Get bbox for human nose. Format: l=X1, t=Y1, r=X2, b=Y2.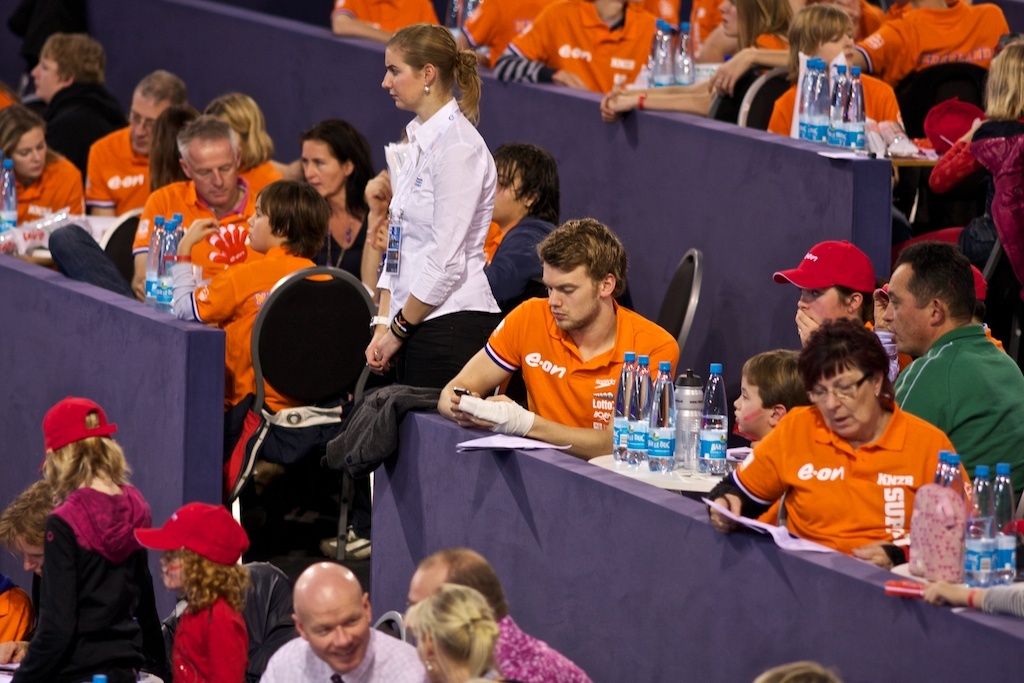
l=212, t=169, r=224, b=187.
